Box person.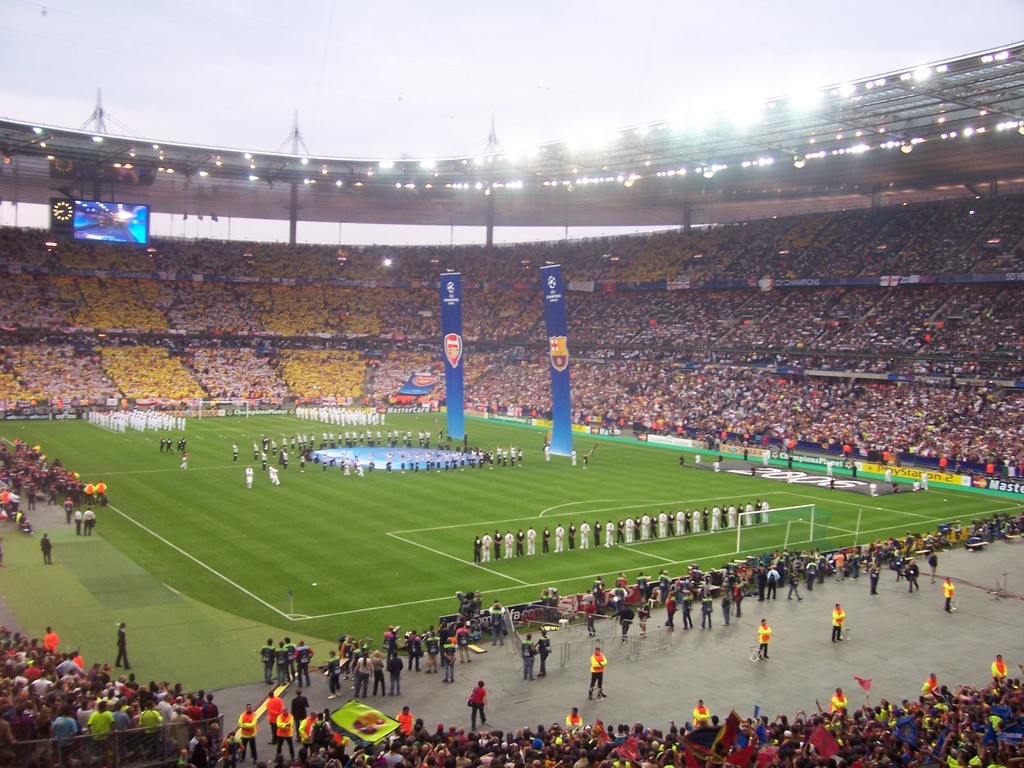
[270,463,281,483].
